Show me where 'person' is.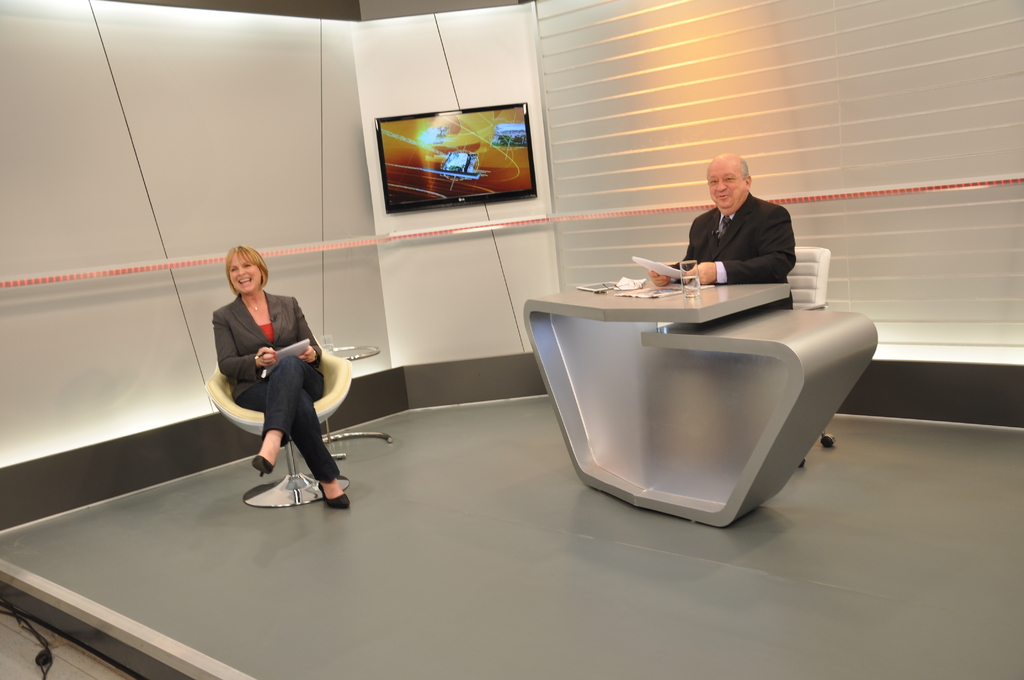
'person' is at region(207, 242, 346, 514).
